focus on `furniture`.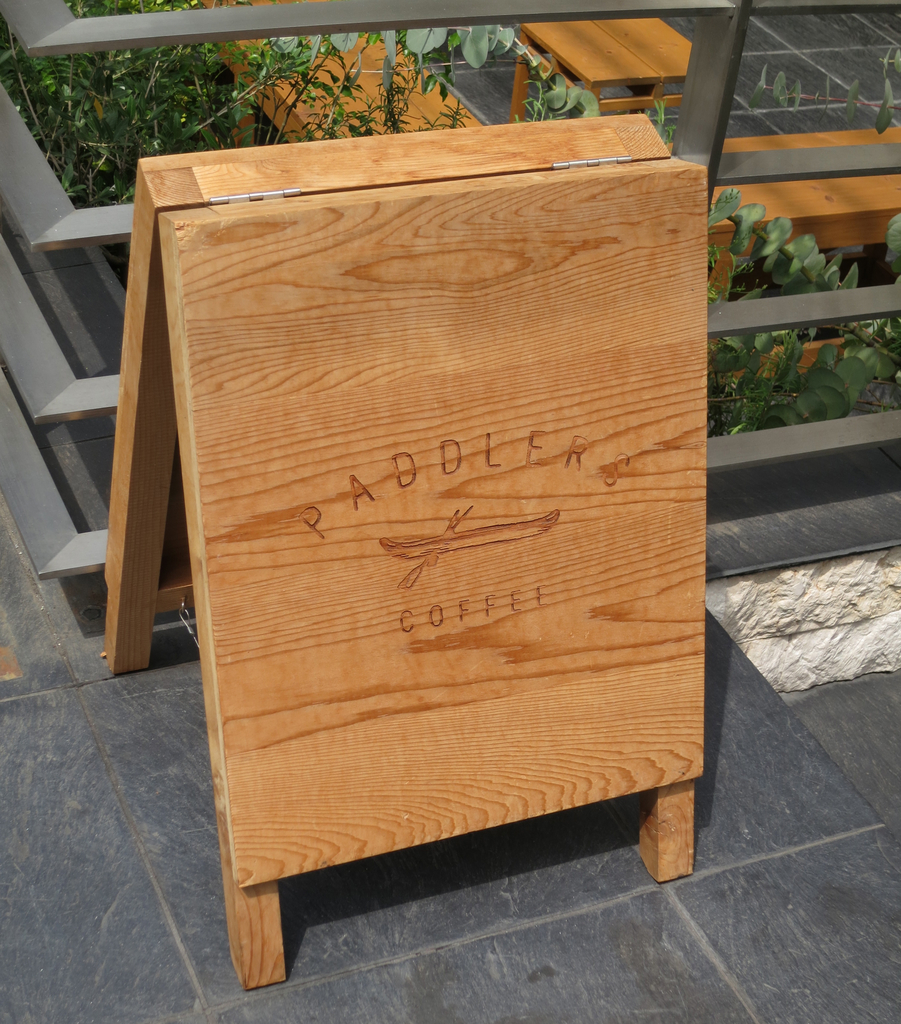
Focused at [x1=508, y1=22, x2=697, y2=125].
